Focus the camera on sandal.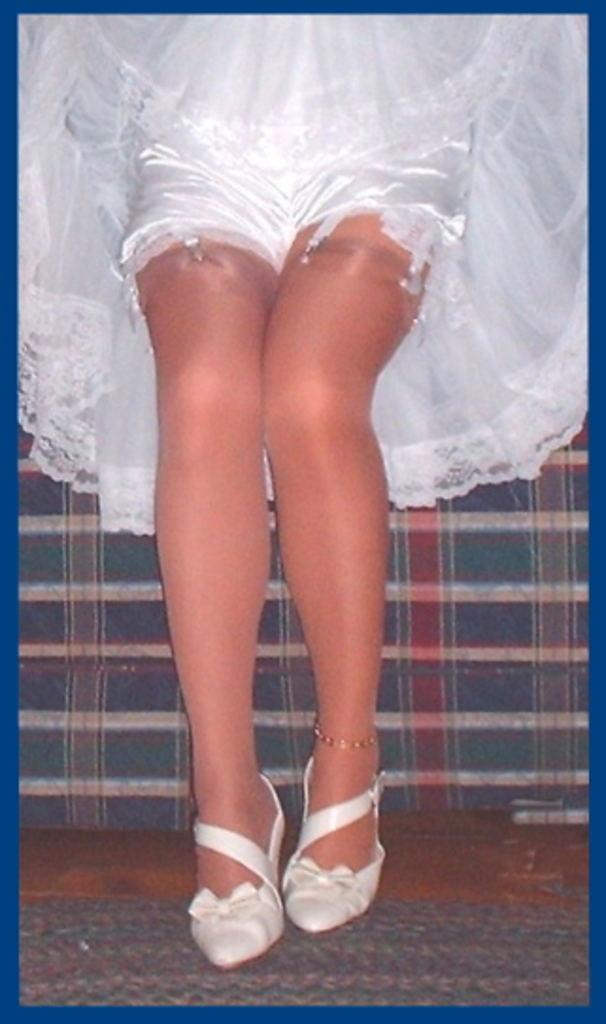
Focus region: pyautogui.locateOnScreen(183, 775, 295, 971).
